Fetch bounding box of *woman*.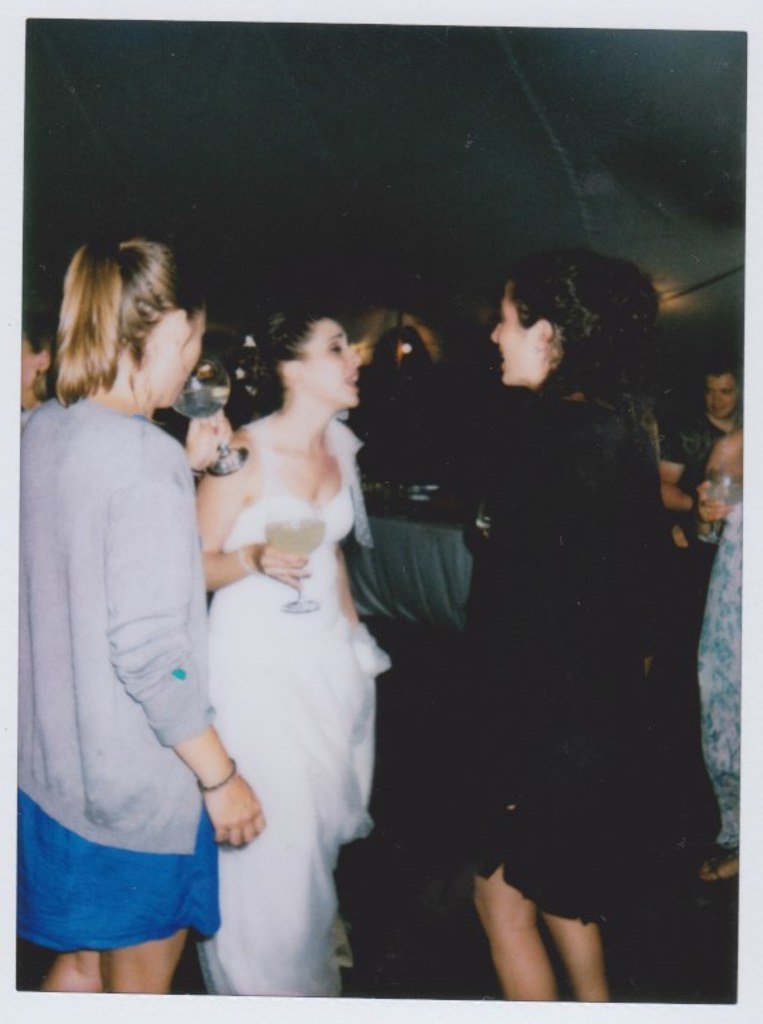
Bbox: 430,245,718,1001.
